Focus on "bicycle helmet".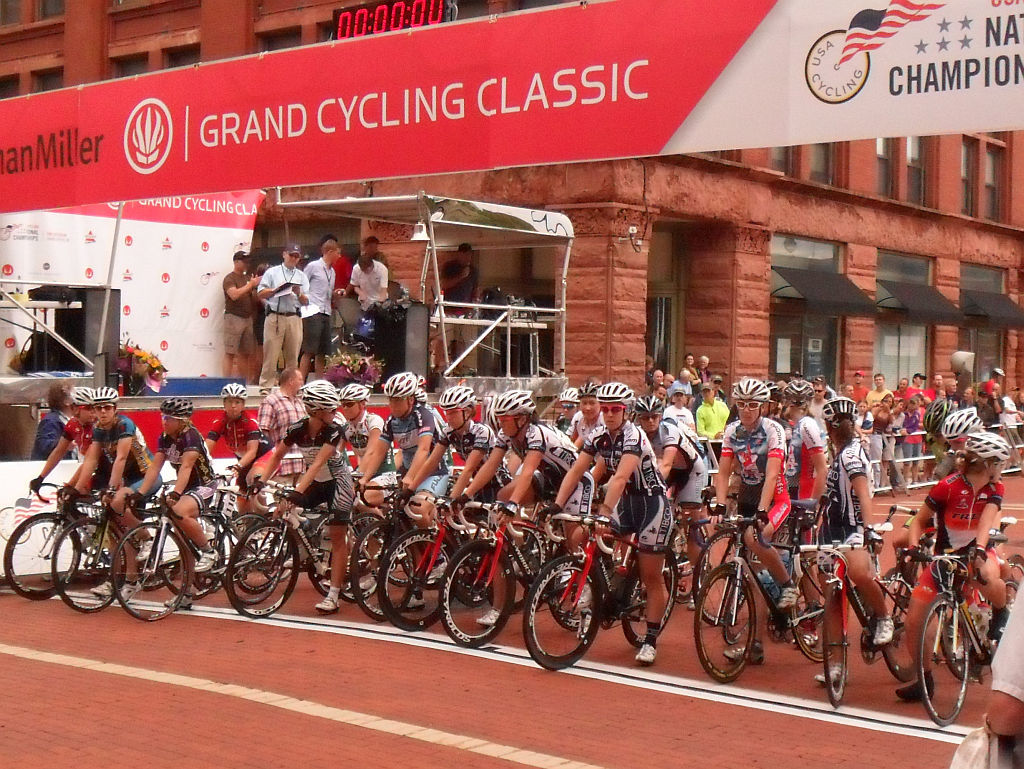
Focused at (x1=219, y1=379, x2=242, y2=397).
